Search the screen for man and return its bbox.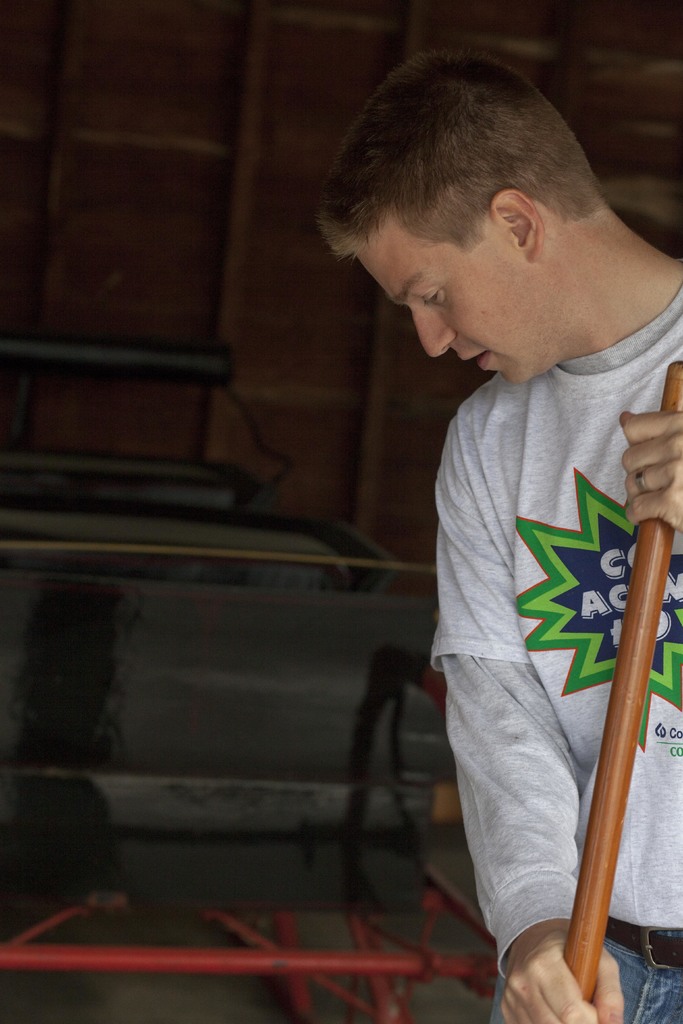
Found: x1=338 y1=21 x2=678 y2=1010.
